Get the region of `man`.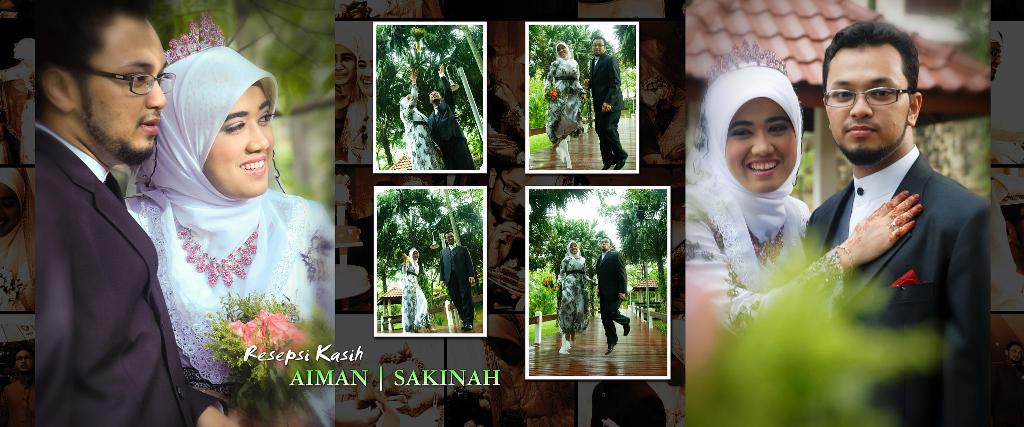
(left=429, top=62, right=477, bottom=170).
